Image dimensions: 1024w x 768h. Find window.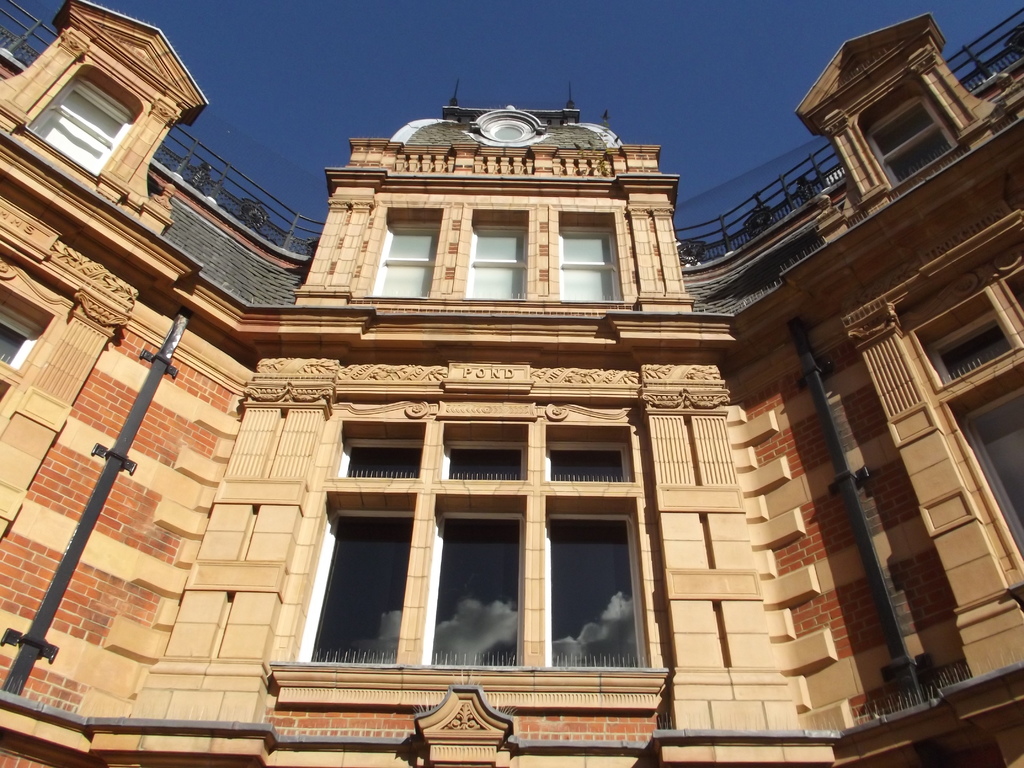
370:225:439:301.
